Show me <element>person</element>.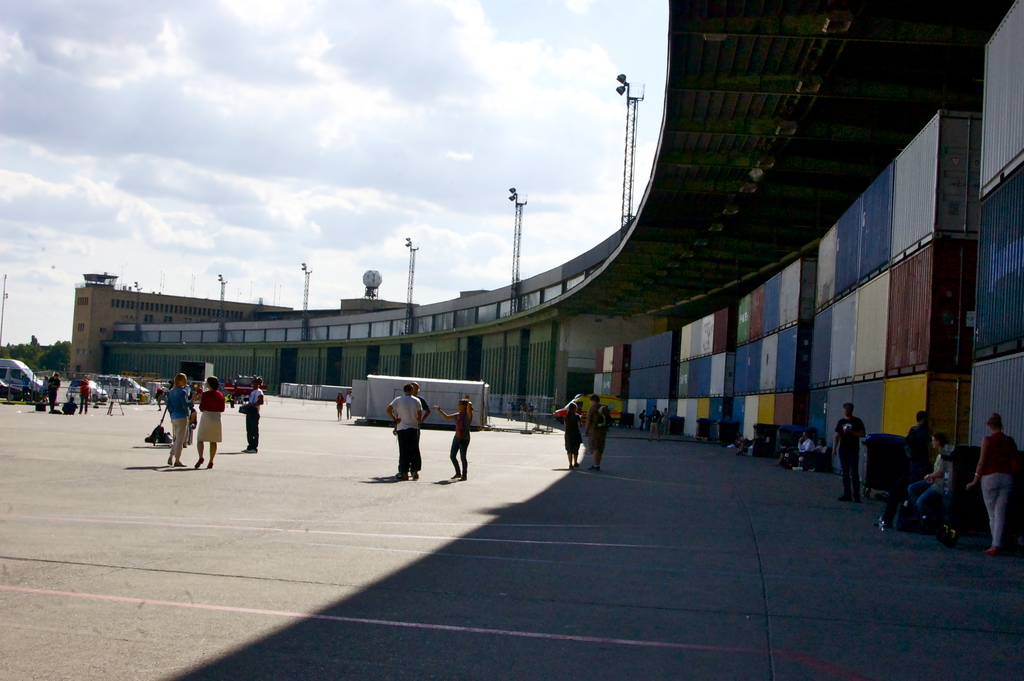
<element>person</element> is here: {"x1": 155, "y1": 367, "x2": 198, "y2": 470}.
